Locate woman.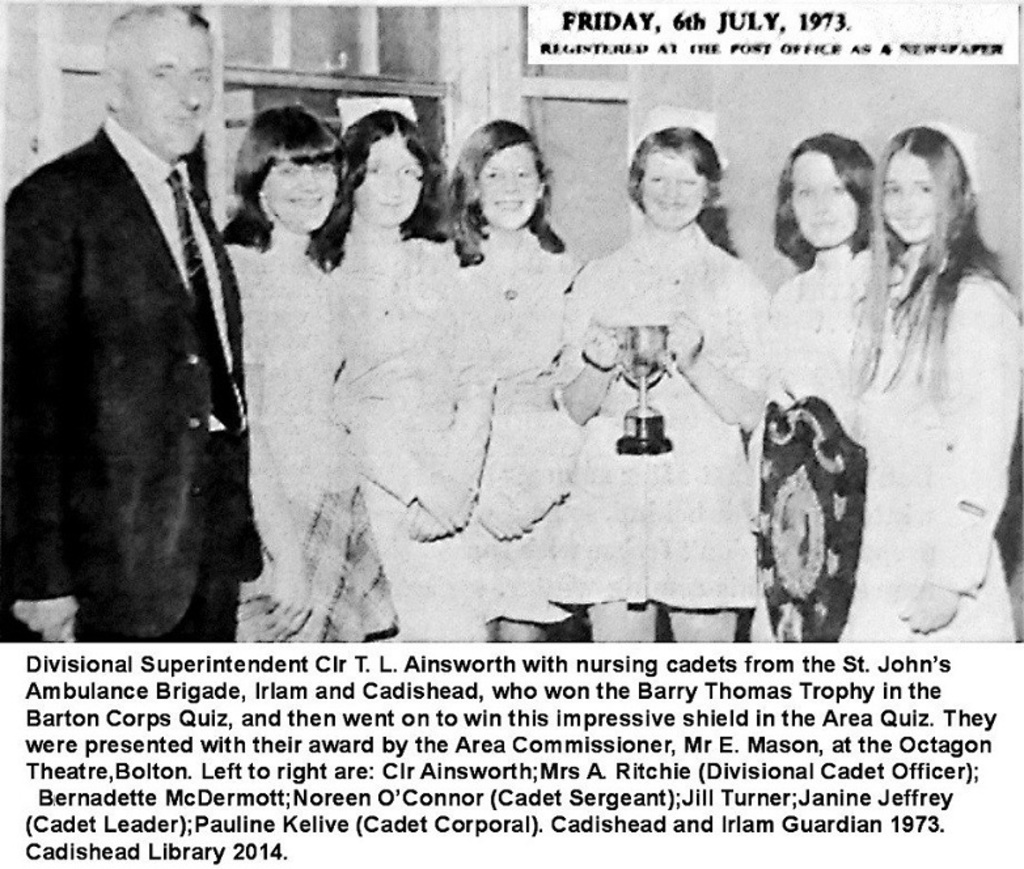
Bounding box: select_region(220, 102, 348, 640).
